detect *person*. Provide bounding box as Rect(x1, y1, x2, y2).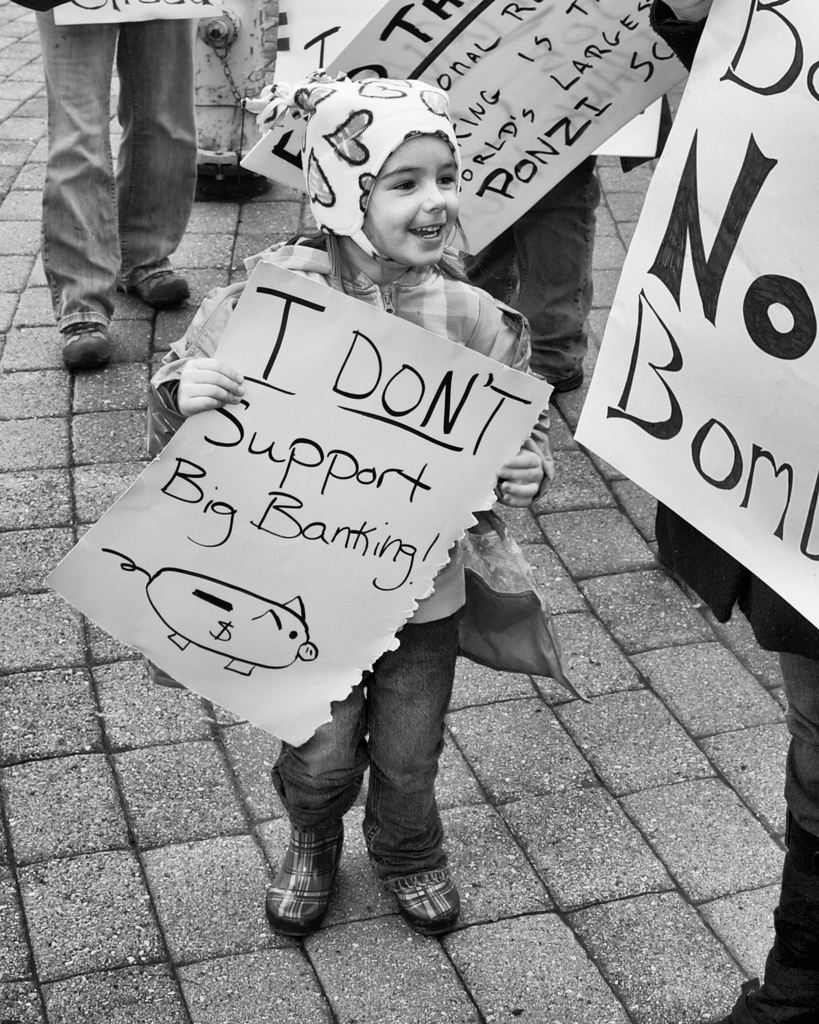
Rect(159, 70, 556, 938).
